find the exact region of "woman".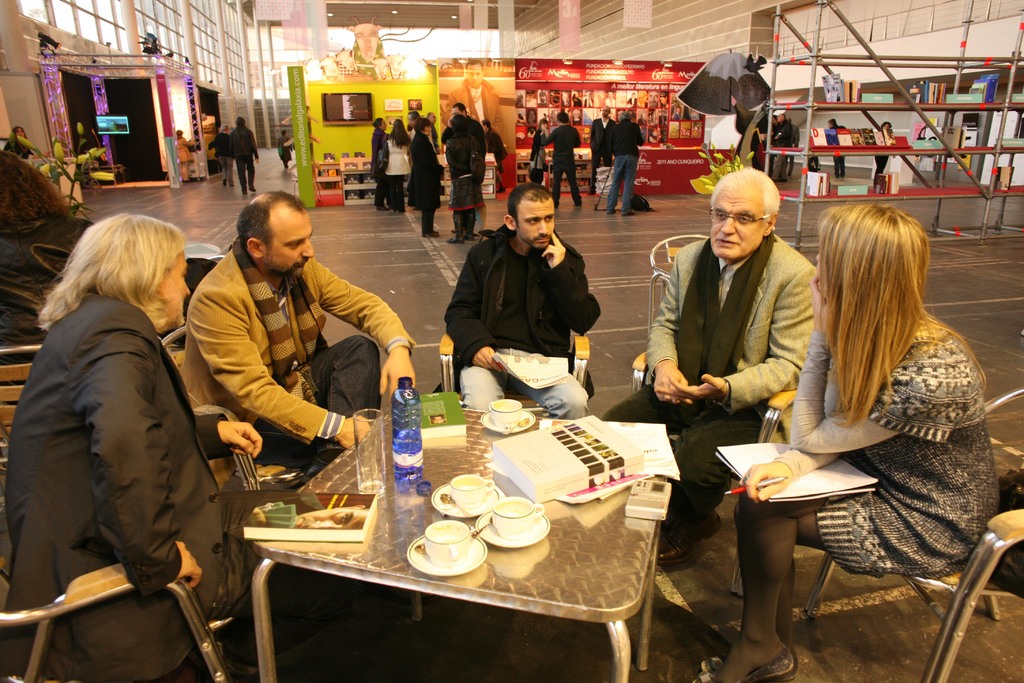
Exact region: <bbox>376, 115, 411, 211</bbox>.
